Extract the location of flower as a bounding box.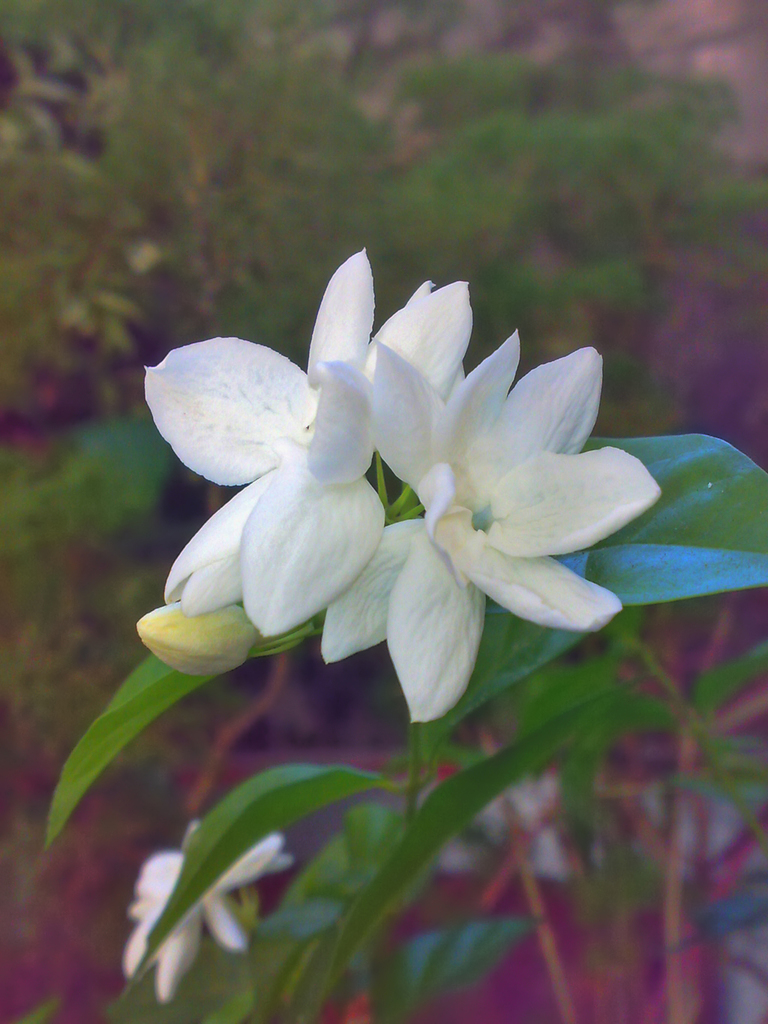
box(114, 839, 306, 1004).
